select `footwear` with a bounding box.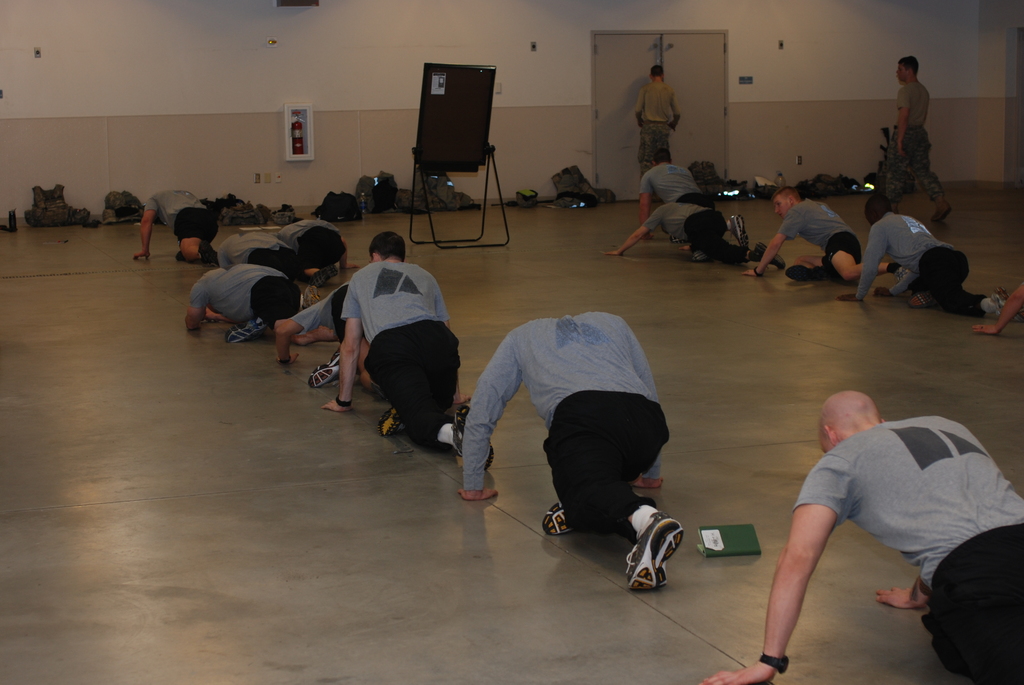
x1=379, y1=405, x2=400, y2=439.
